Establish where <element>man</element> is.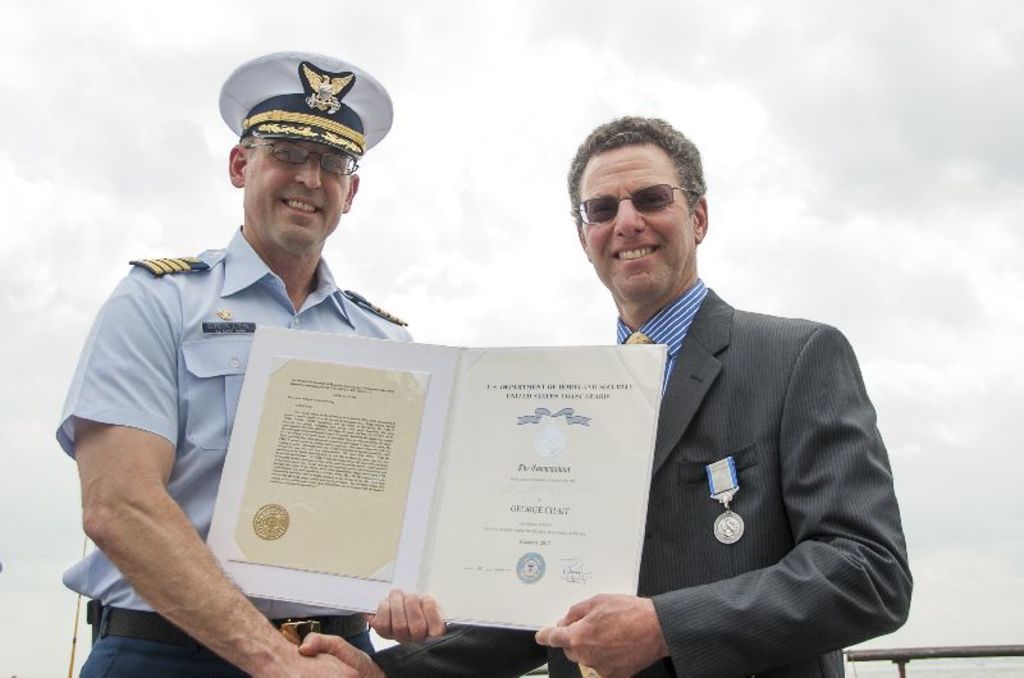
Established at bbox=[302, 104, 910, 677].
